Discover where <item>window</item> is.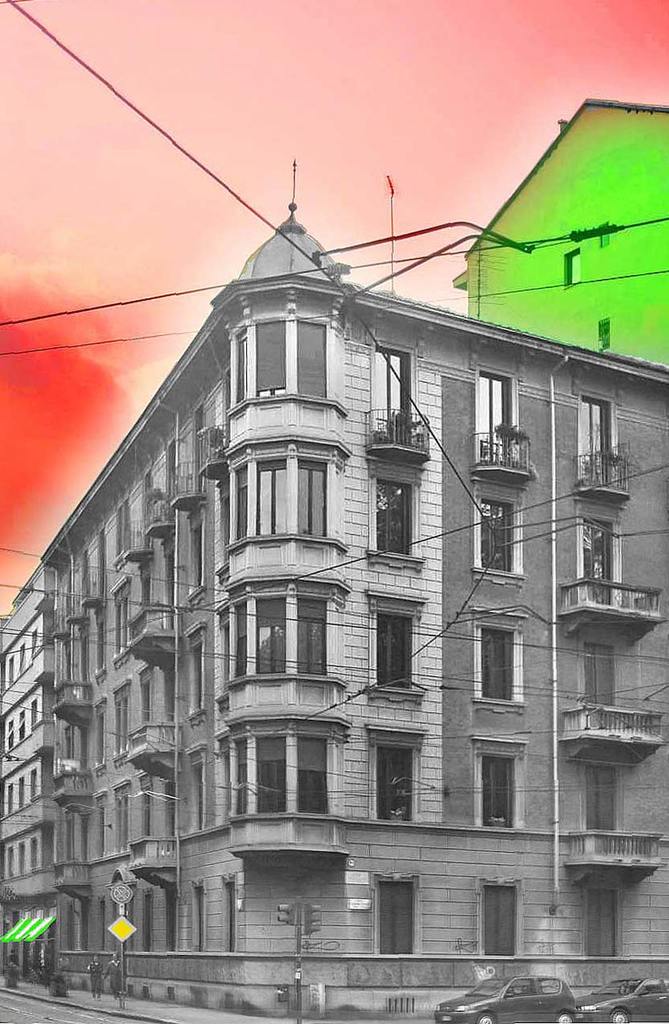
Discovered at rect(14, 706, 27, 739).
